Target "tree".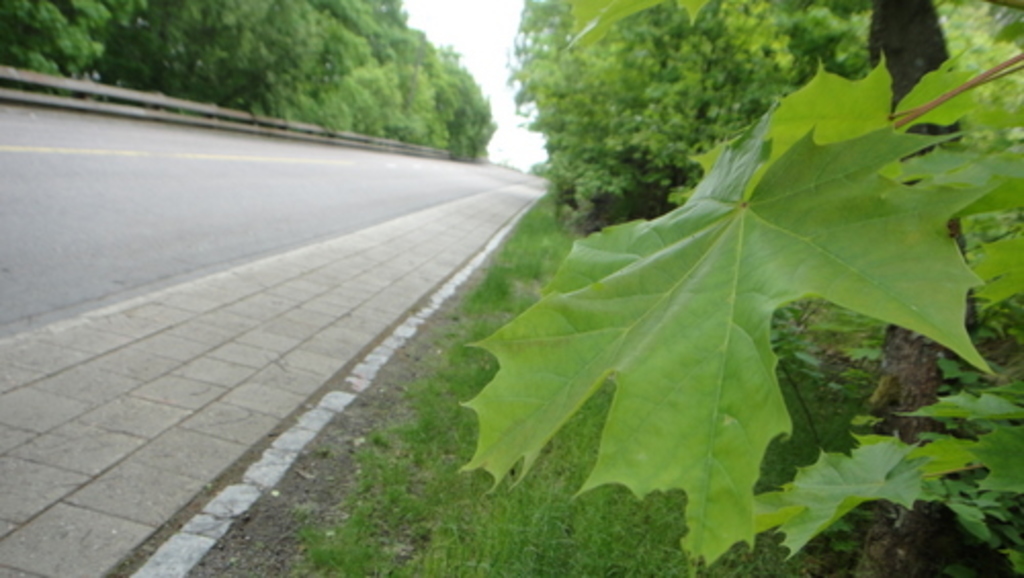
Target region: box=[510, 0, 821, 221].
